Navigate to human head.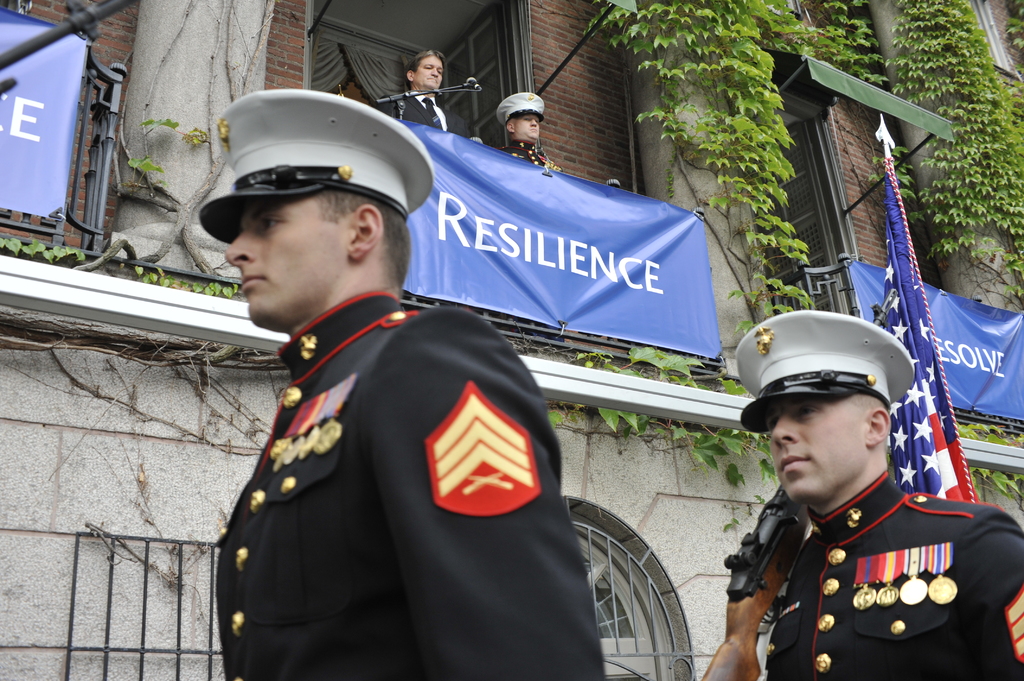
Navigation target: bbox=[404, 47, 446, 88].
